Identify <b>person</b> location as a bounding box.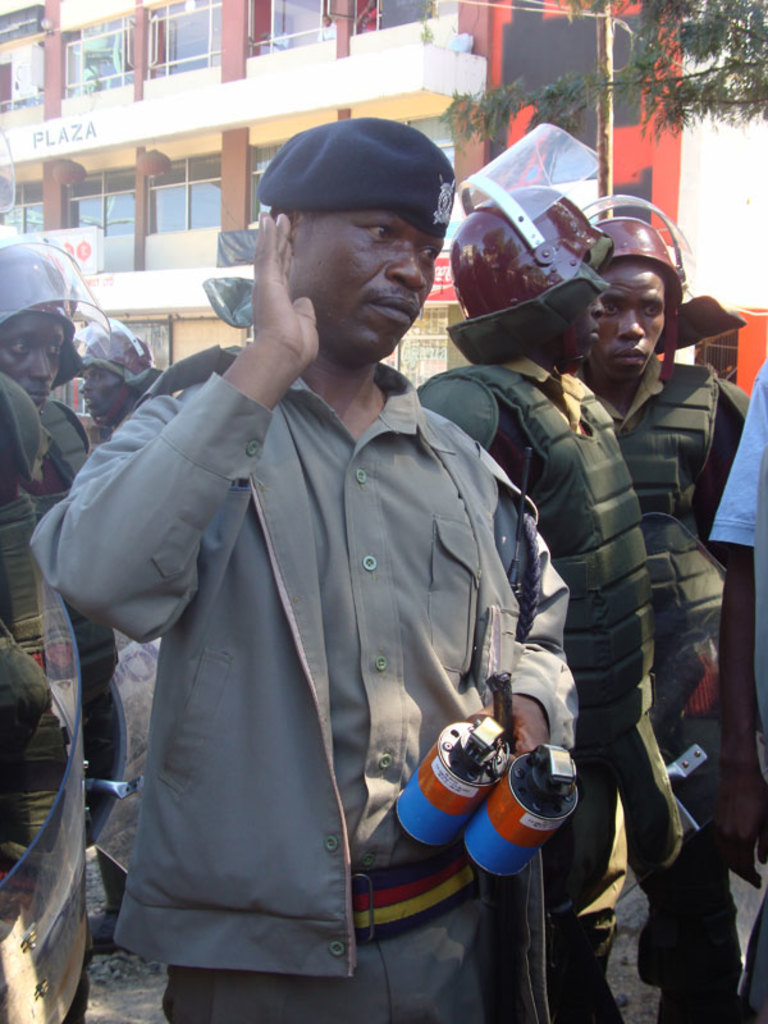
[x1=412, y1=179, x2=694, y2=1023].
